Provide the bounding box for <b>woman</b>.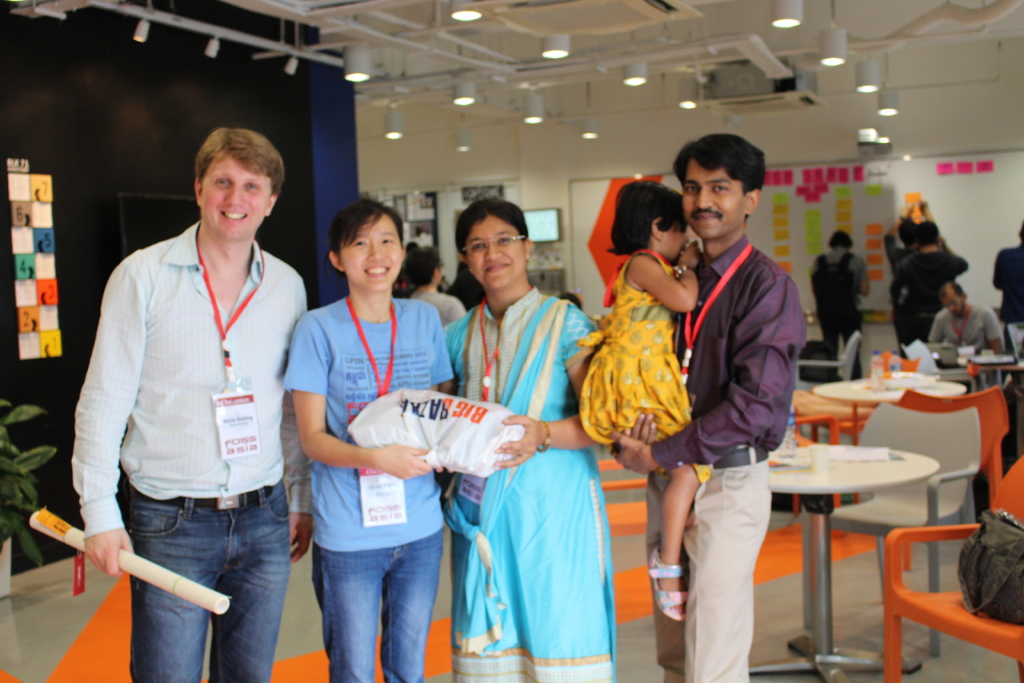
x1=280 y1=197 x2=459 y2=682.
